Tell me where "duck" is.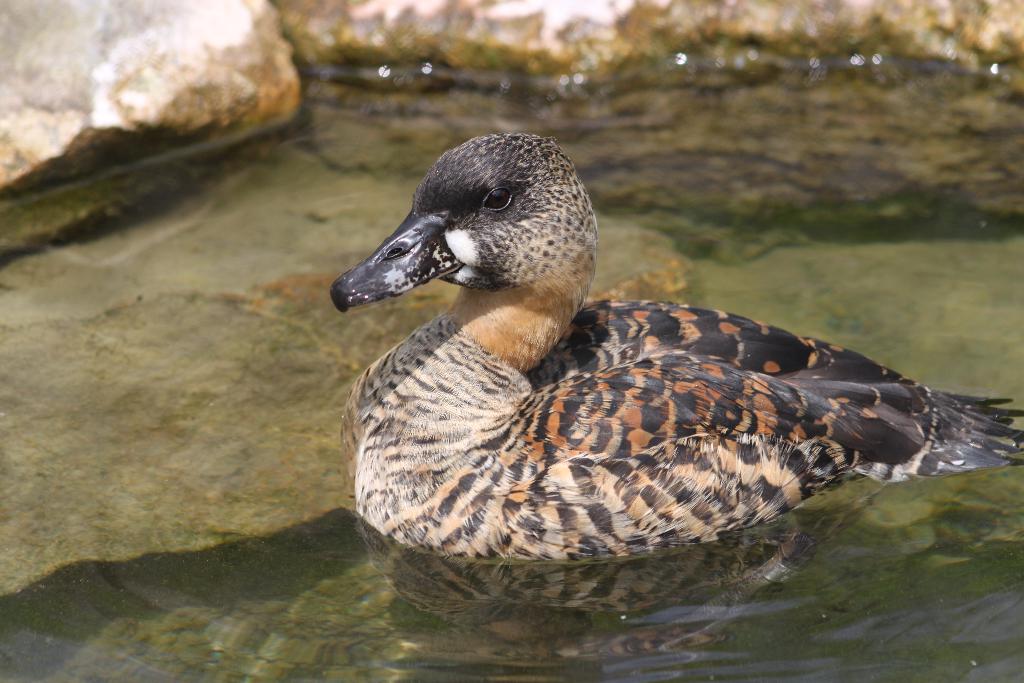
"duck" is at {"left": 342, "top": 123, "right": 996, "bottom": 588}.
